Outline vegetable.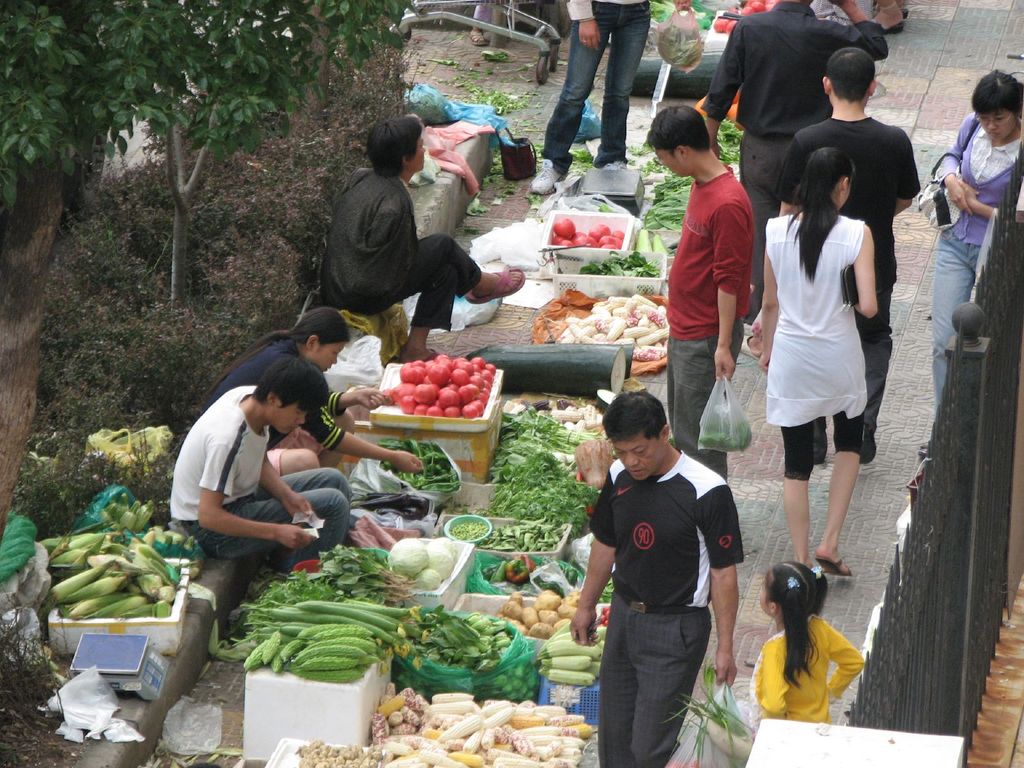
Outline: bbox(636, 229, 652, 253).
